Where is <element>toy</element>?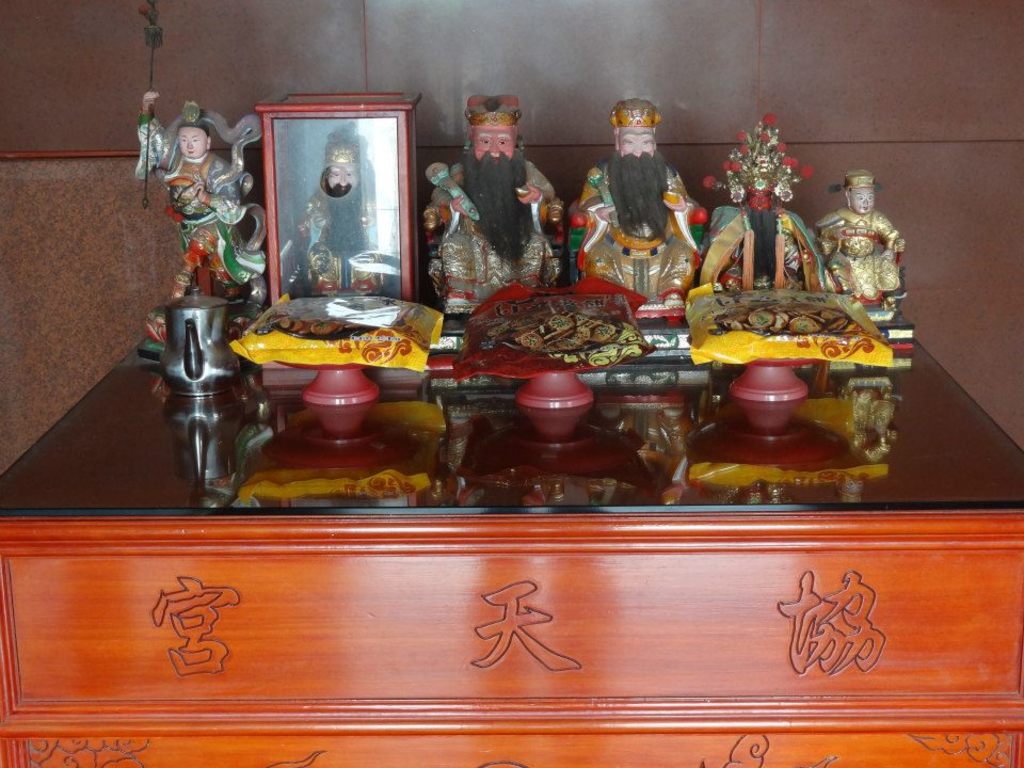
pyautogui.locateOnScreen(246, 346, 423, 477).
